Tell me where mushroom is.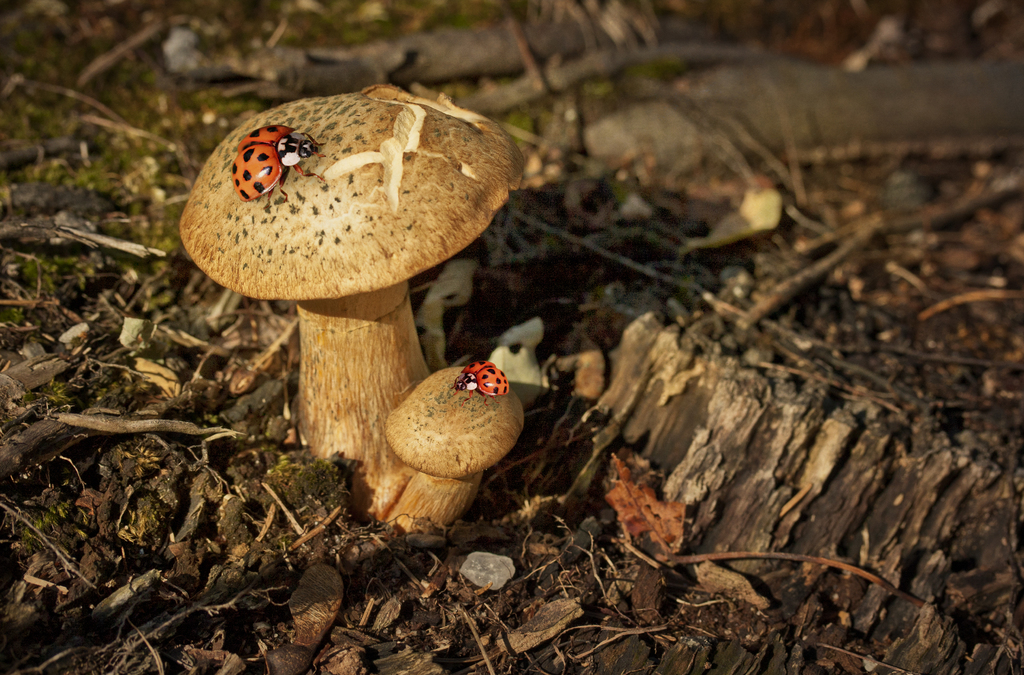
mushroom is at [left=376, top=363, right=525, bottom=537].
